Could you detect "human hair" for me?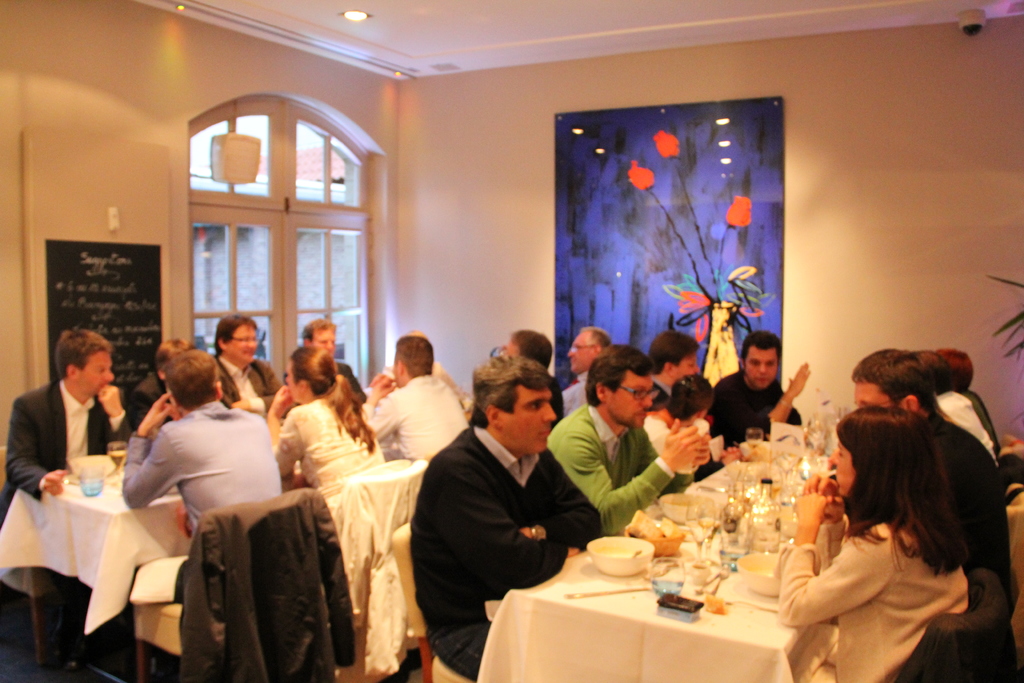
Detection result: box=[643, 331, 703, 375].
